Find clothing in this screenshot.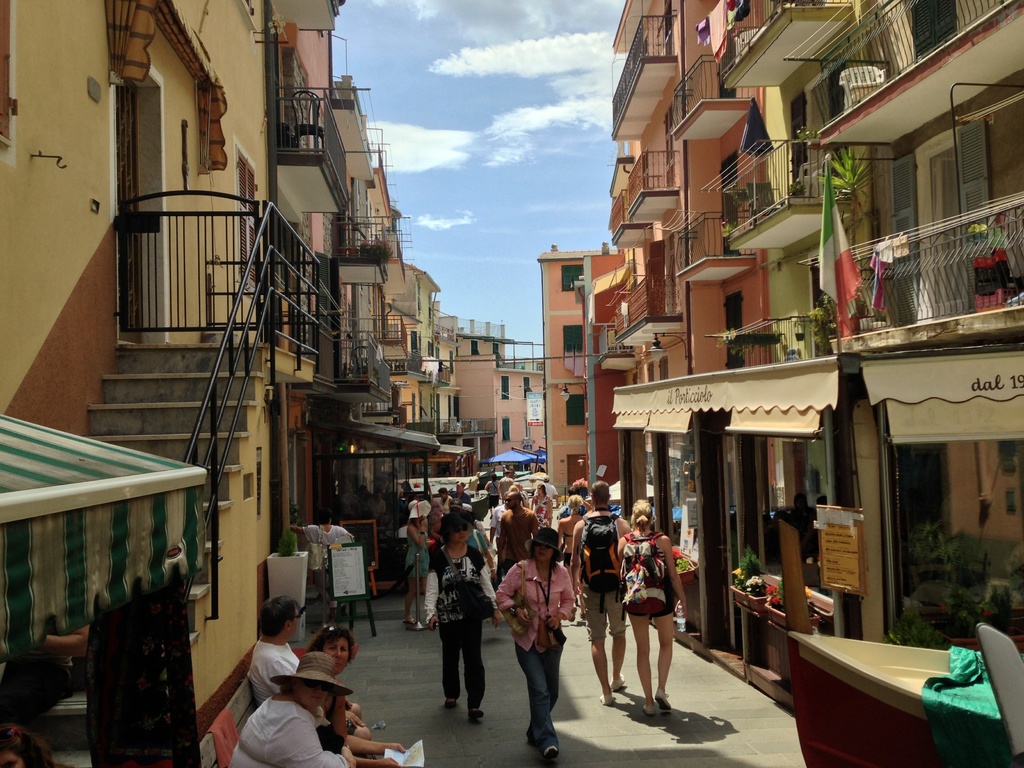
The bounding box for clothing is [406, 512, 428, 577].
